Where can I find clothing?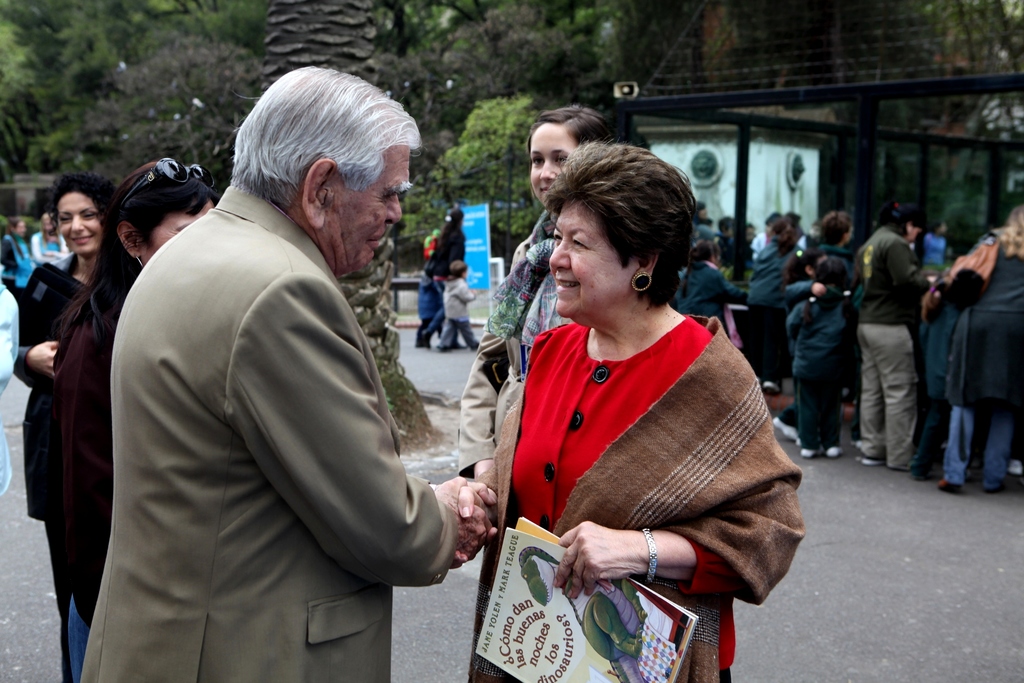
You can find it at box(513, 261, 788, 653).
